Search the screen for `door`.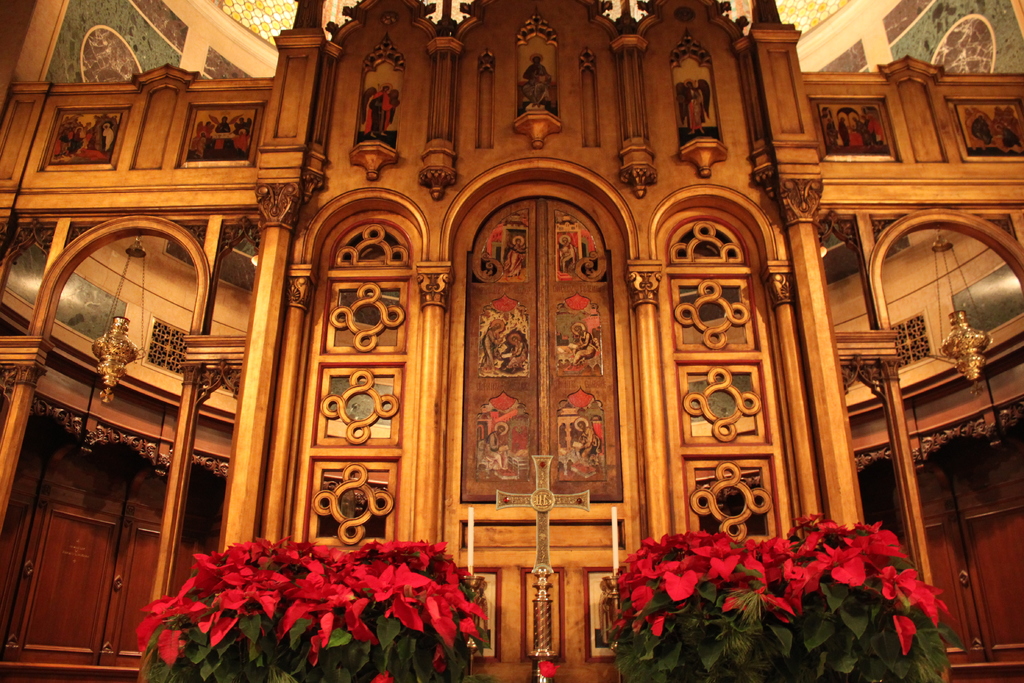
Found at {"x1": 910, "y1": 436, "x2": 1023, "y2": 682}.
